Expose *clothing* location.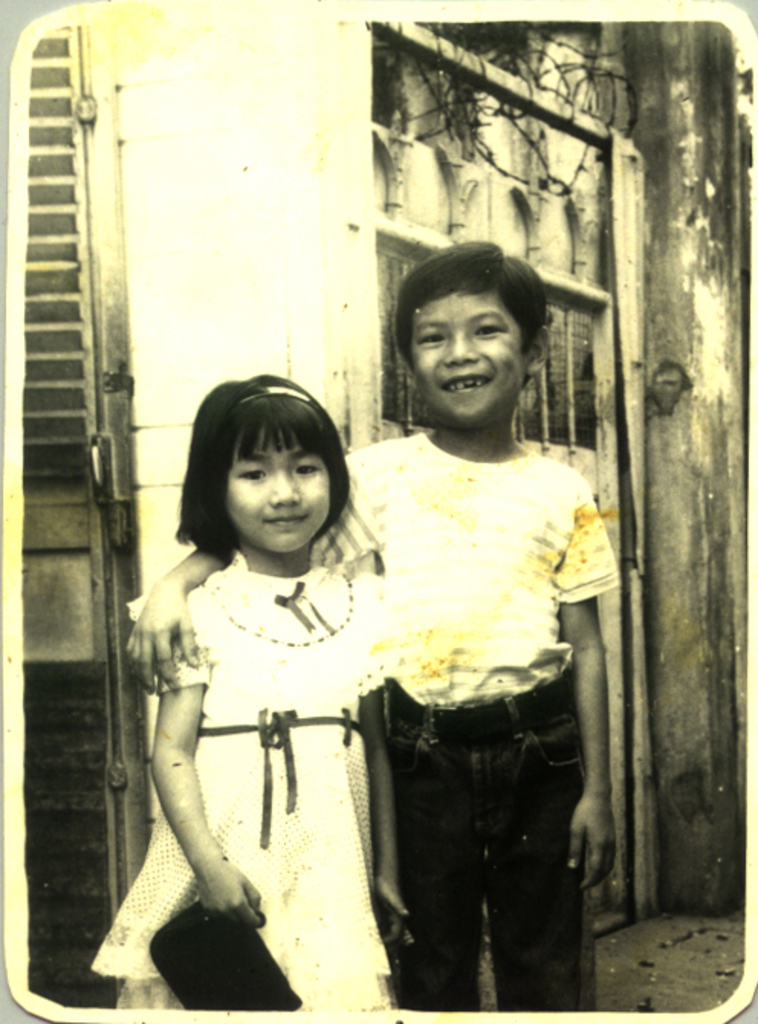
Exposed at x1=81, y1=555, x2=397, y2=1018.
